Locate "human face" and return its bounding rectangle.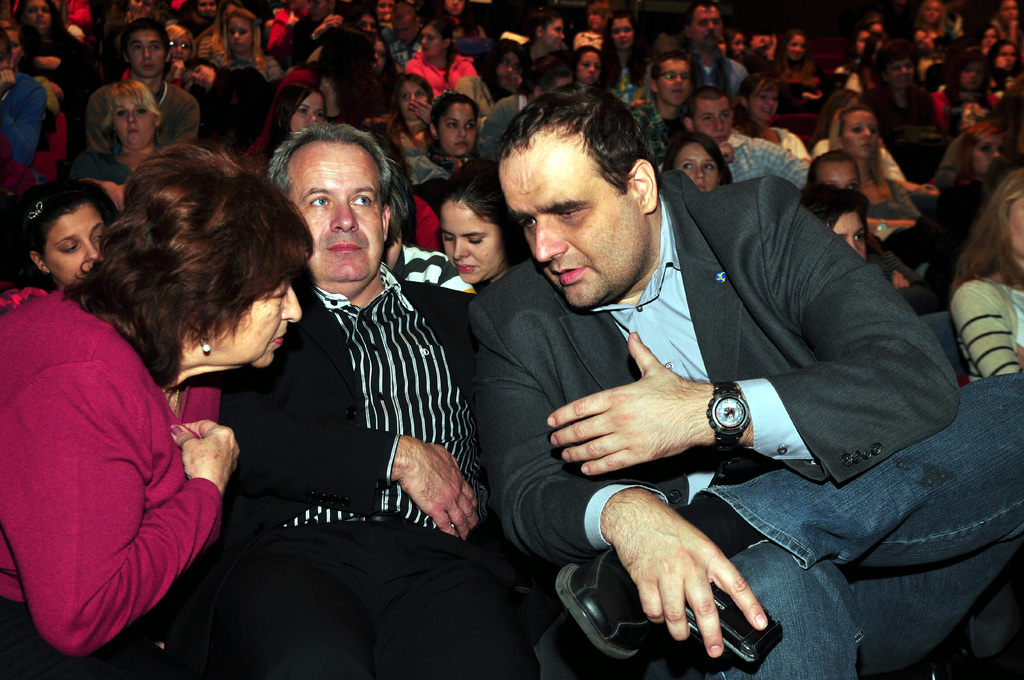
[292,94,329,129].
